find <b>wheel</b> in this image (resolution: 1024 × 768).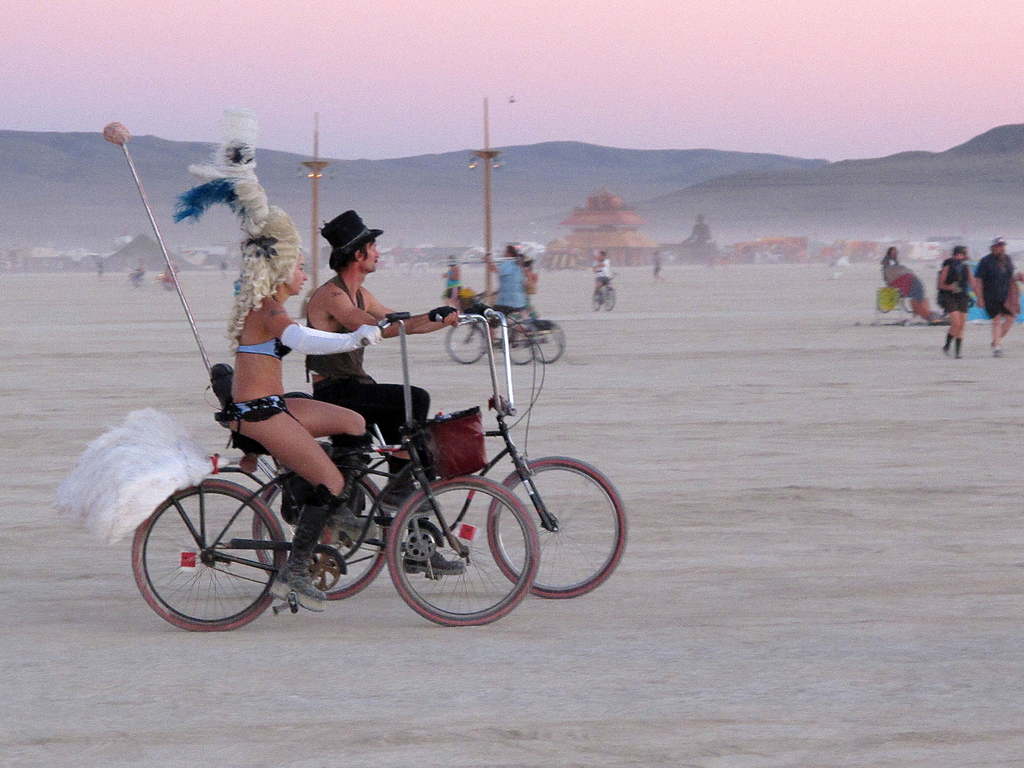
pyautogui.locateOnScreen(442, 323, 490, 360).
